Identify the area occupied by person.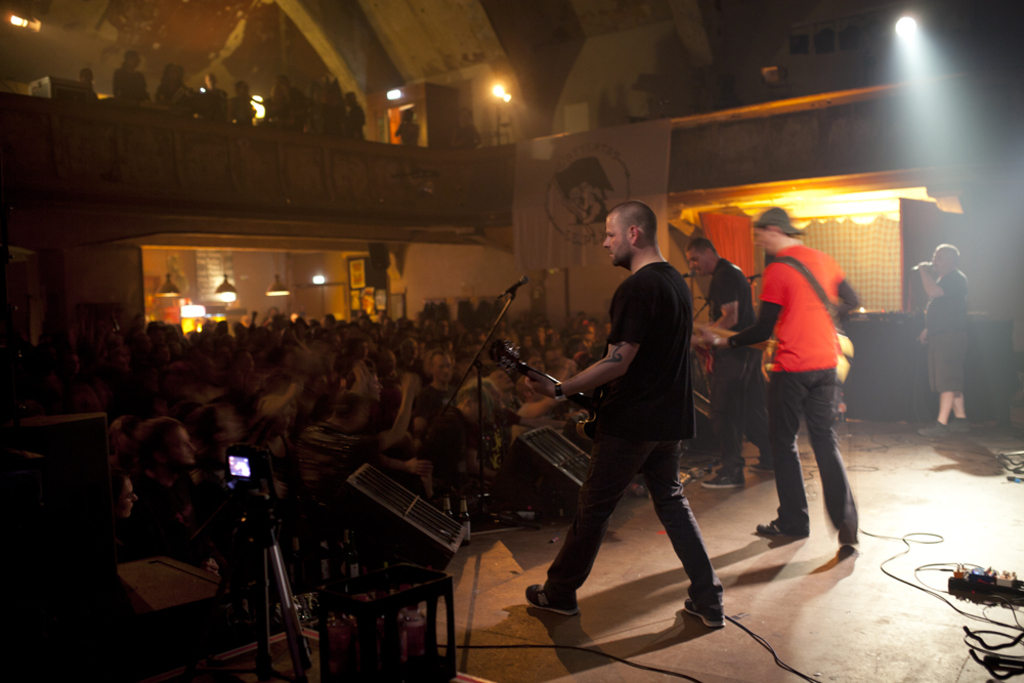
Area: locate(514, 199, 723, 625).
